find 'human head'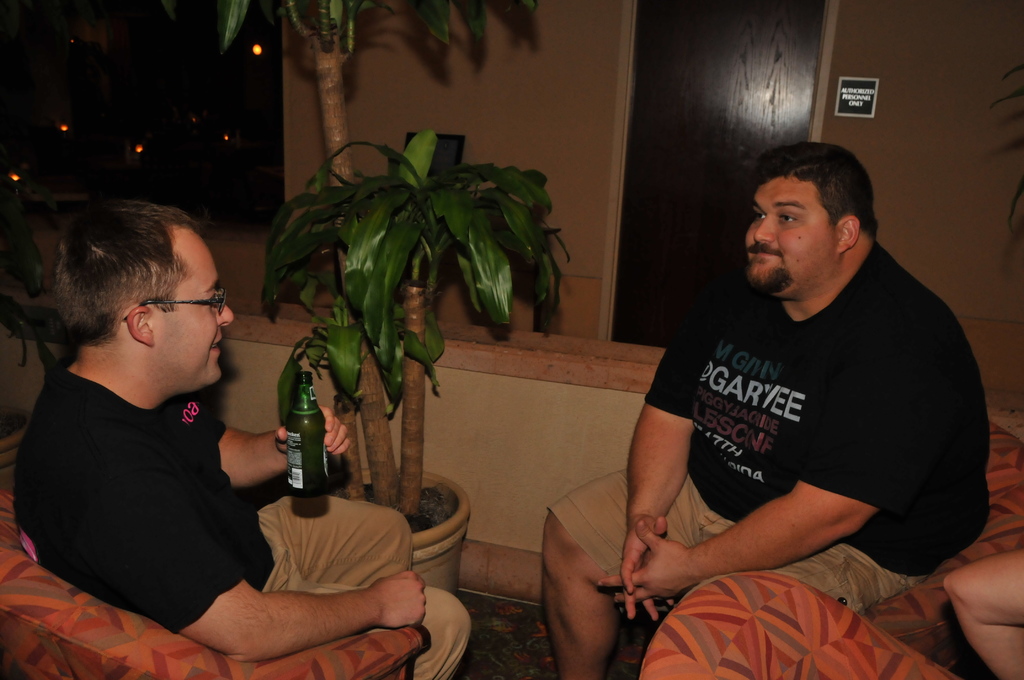
<box>744,144,897,297</box>
